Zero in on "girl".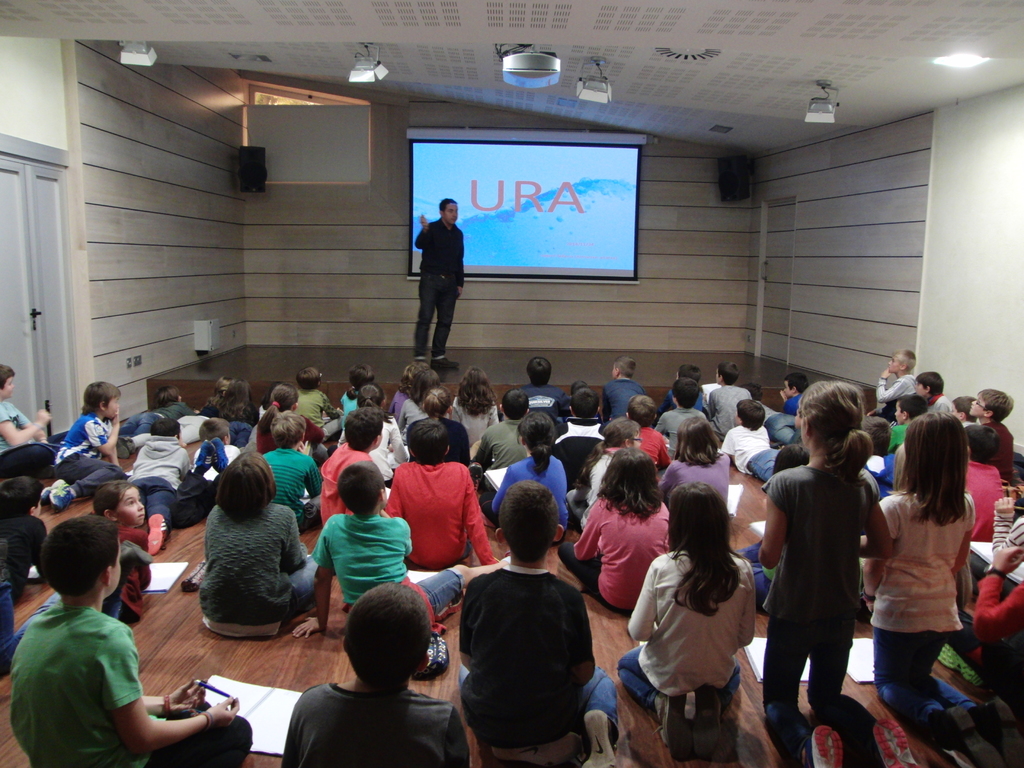
Zeroed in: <region>196, 448, 323, 643</region>.
